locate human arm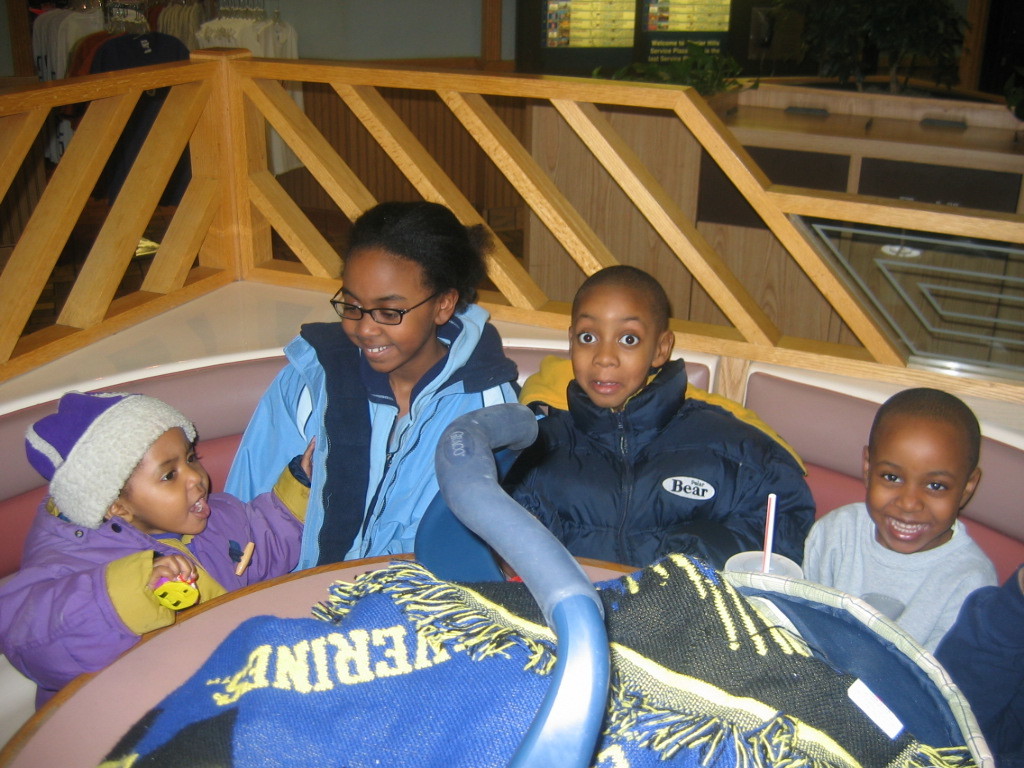
[148, 554, 200, 585]
